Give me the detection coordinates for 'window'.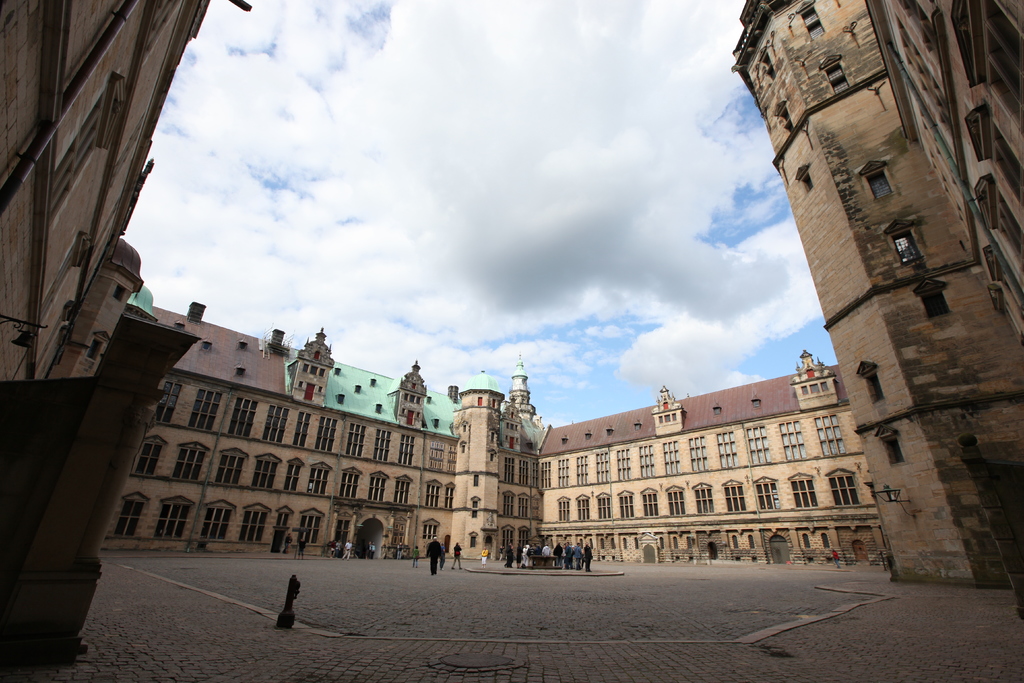
(470, 495, 483, 518).
